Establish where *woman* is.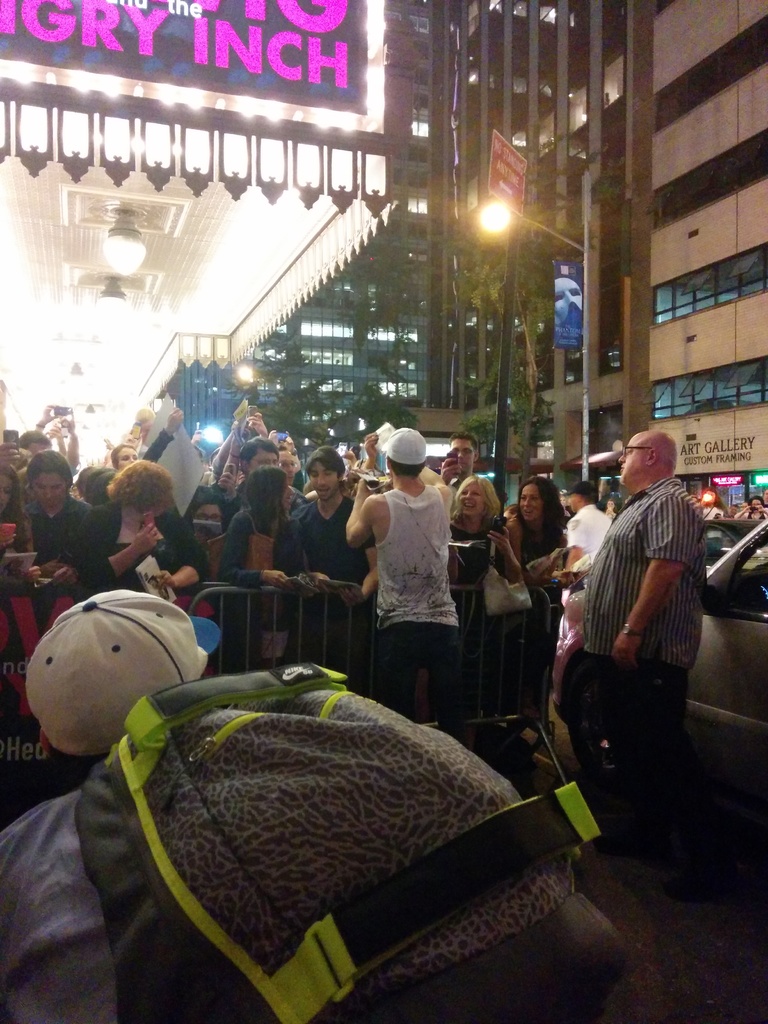
Established at bbox=[77, 452, 206, 615].
